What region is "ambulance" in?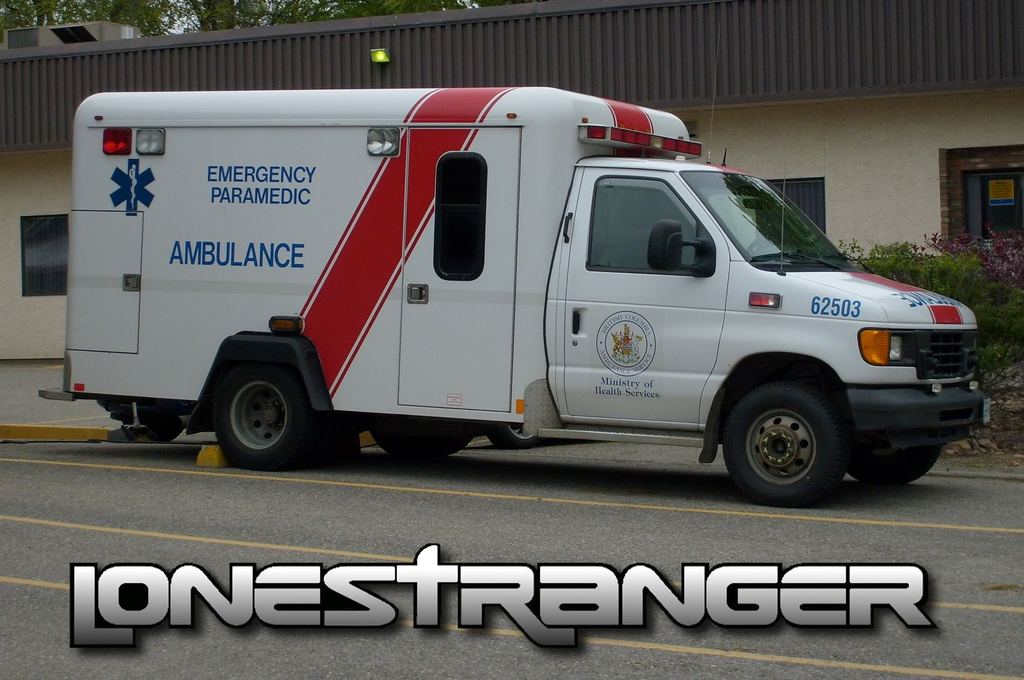
rect(40, 94, 996, 510).
